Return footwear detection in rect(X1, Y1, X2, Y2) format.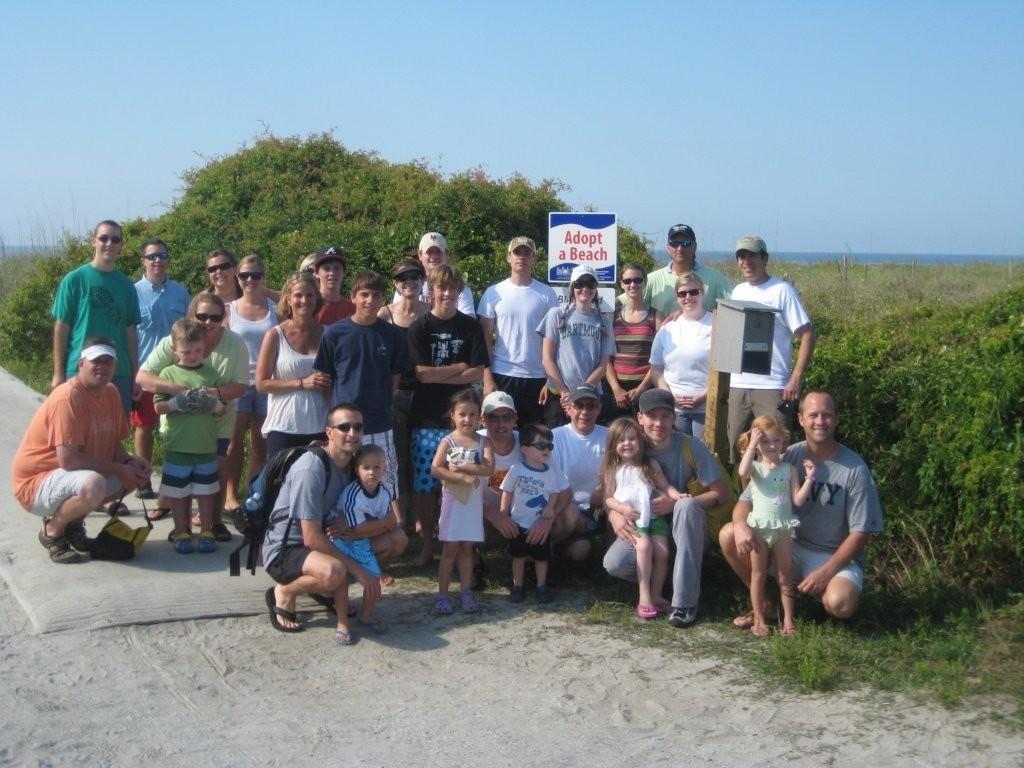
rect(141, 485, 154, 497).
